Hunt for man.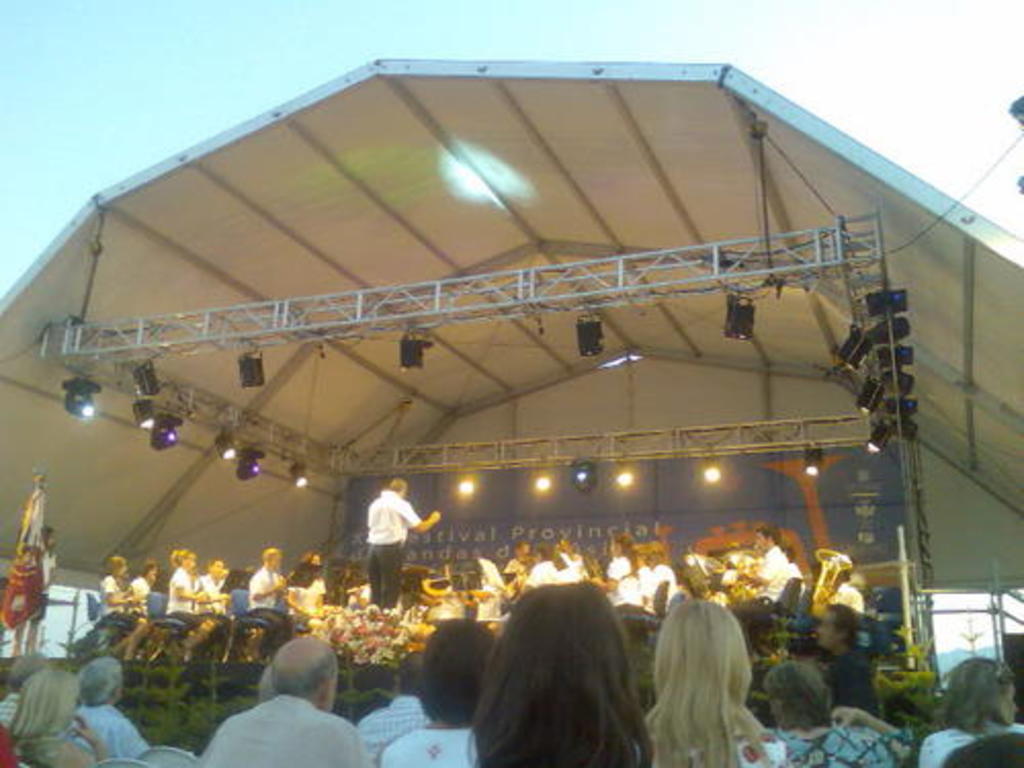
Hunted down at region(748, 522, 791, 600).
